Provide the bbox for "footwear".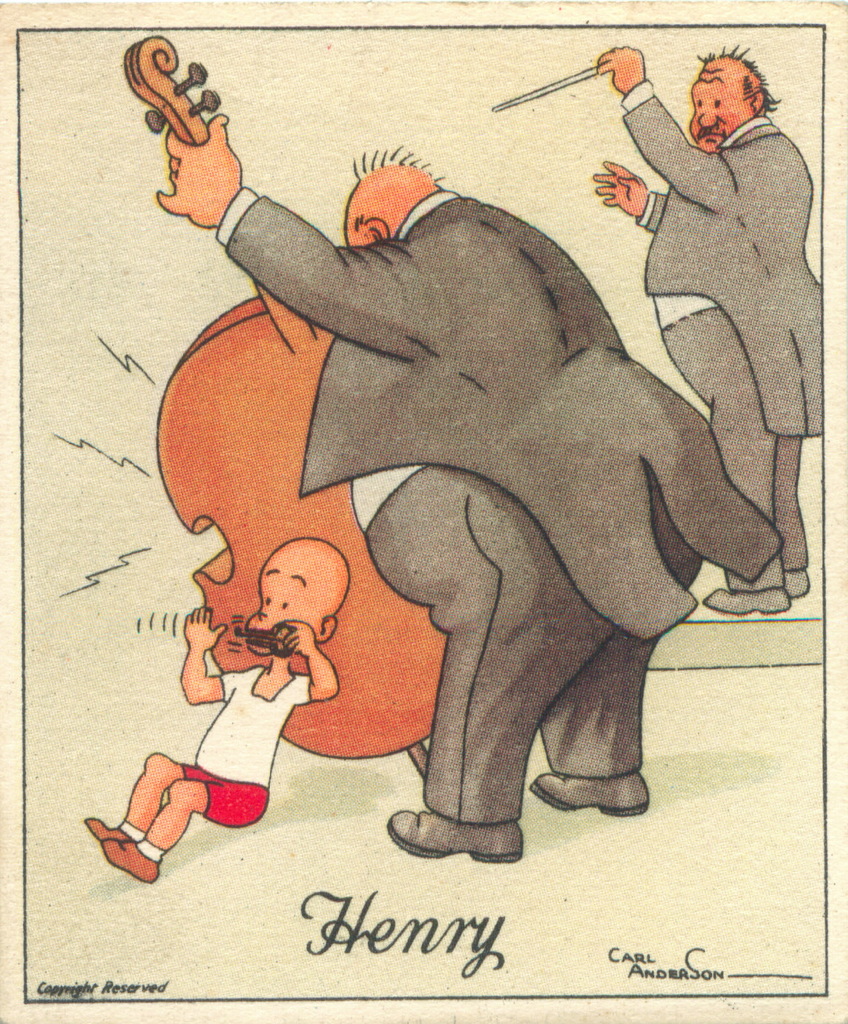
<region>99, 841, 160, 881</region>.
